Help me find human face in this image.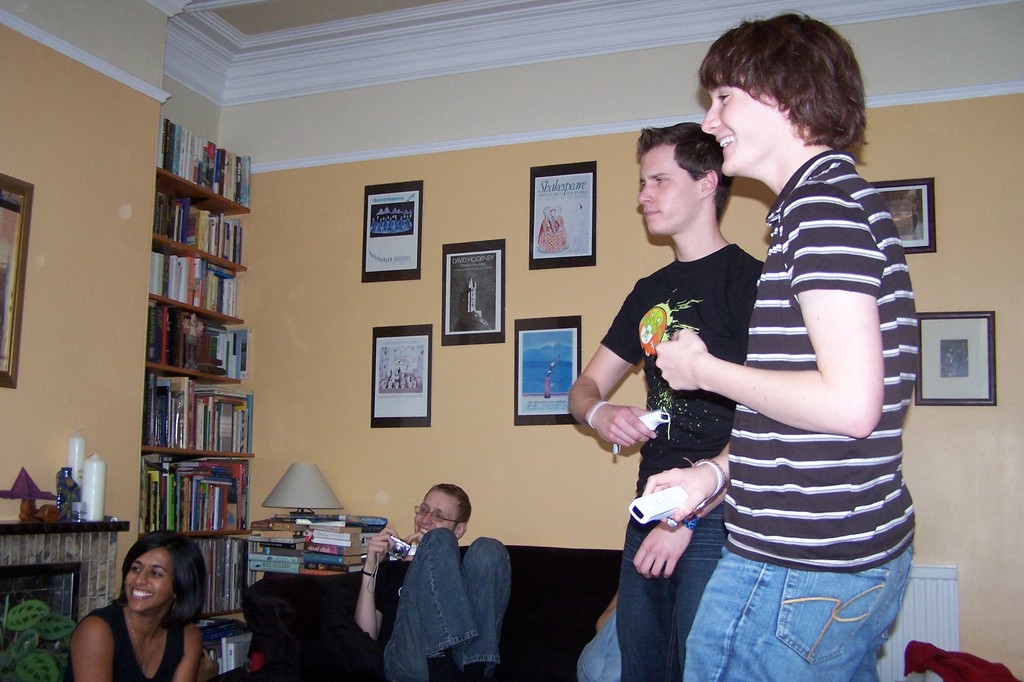
Found it: 127/548/173/613.
